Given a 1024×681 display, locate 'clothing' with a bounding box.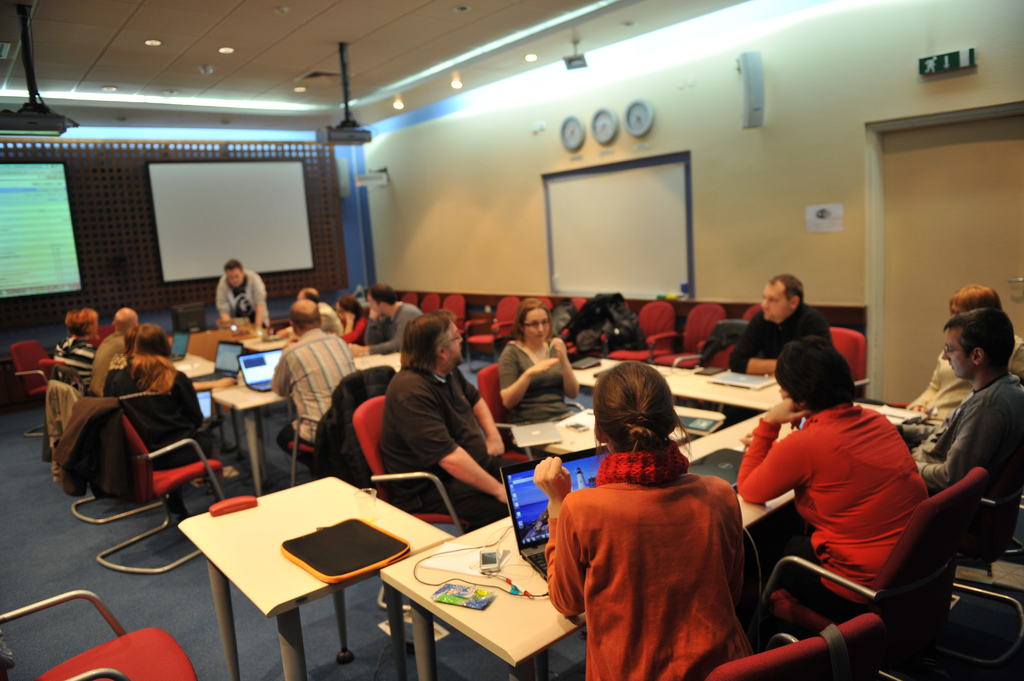
Located: (106,349,203,460).
